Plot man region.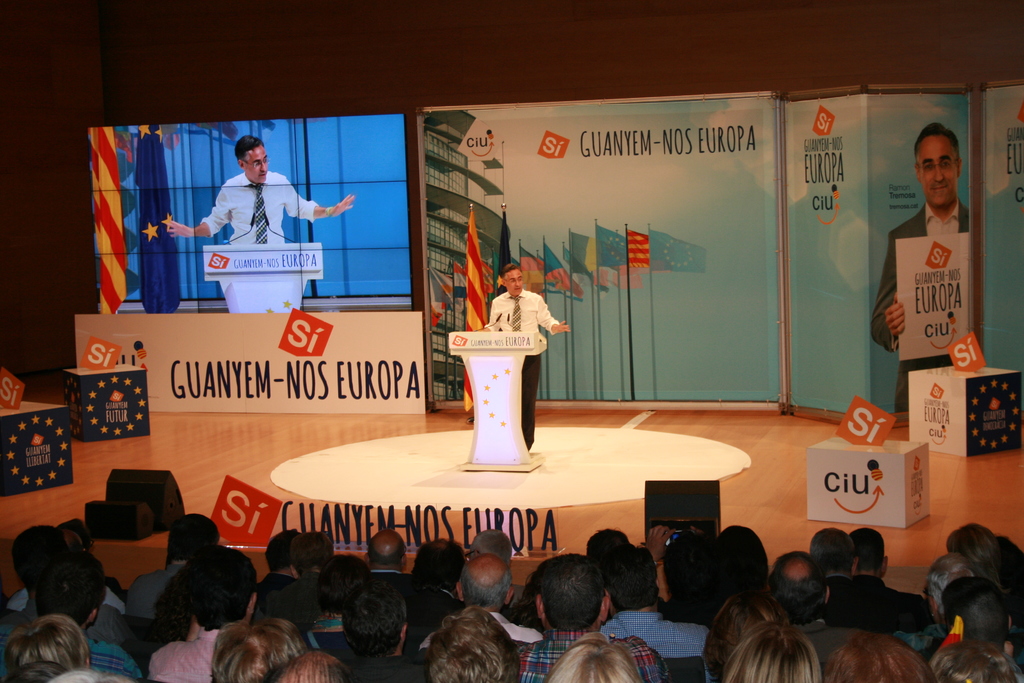
Plotted at (left=366, top=528, right=413, bottom=589).
